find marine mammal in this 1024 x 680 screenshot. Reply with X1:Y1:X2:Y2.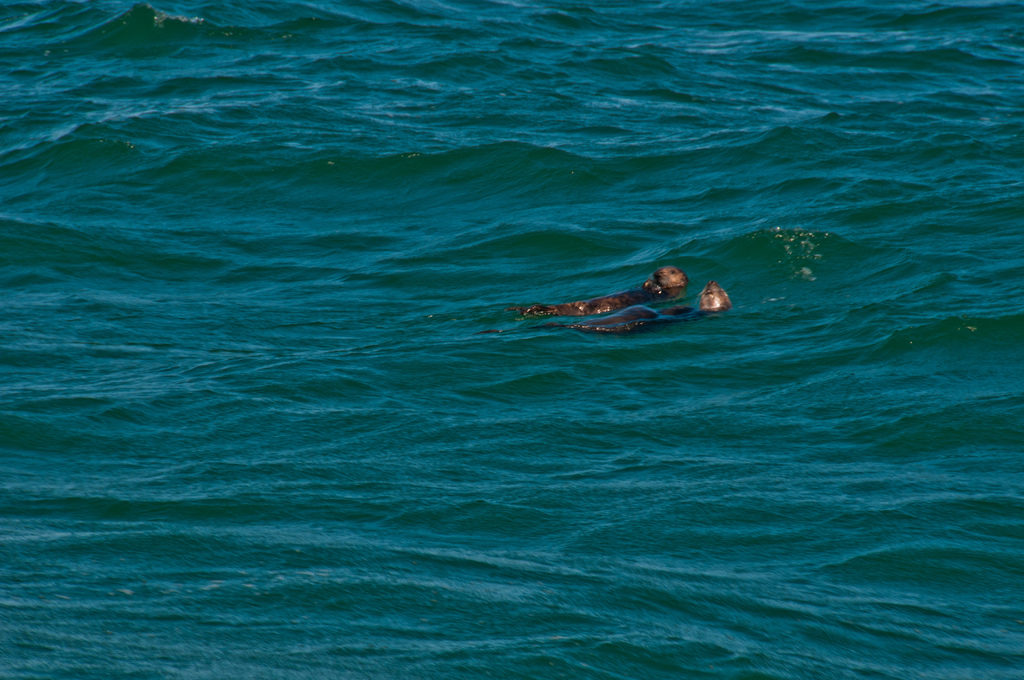
585:278:708:330.
